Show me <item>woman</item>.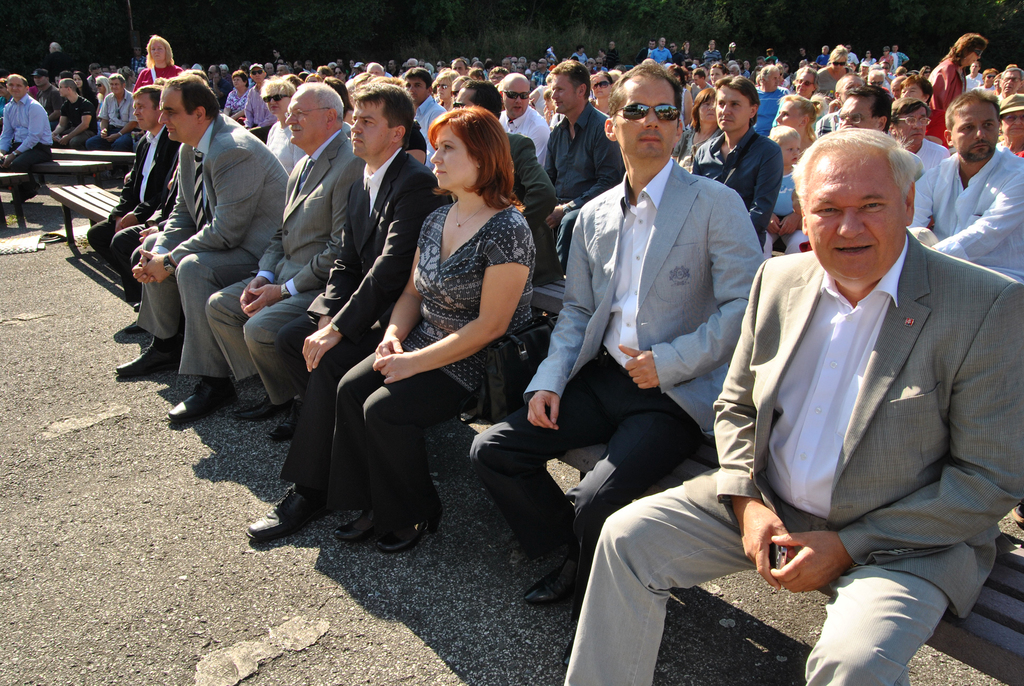
<item>woman</item> is here: (303, 70, 322, 83).
